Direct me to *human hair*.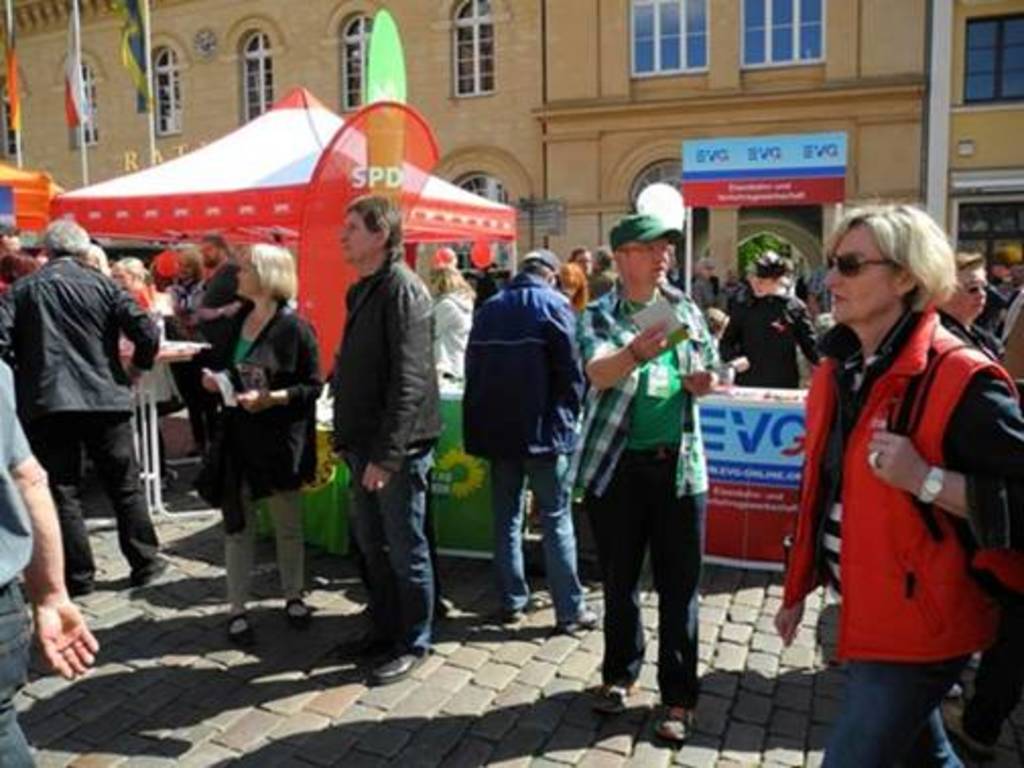
Direction: 345,193,404,256.
